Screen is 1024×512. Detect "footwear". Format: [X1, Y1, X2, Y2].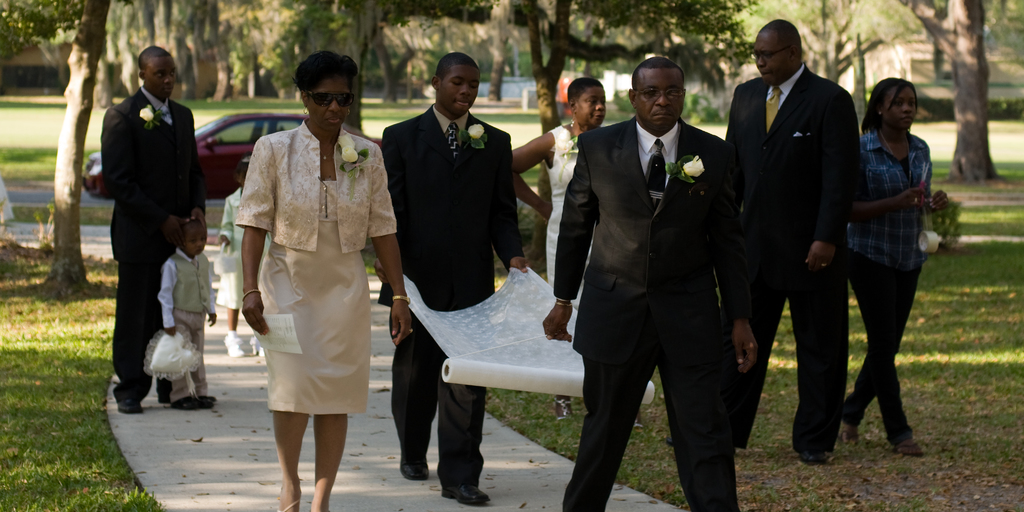
[798, 450, 824, 465].
